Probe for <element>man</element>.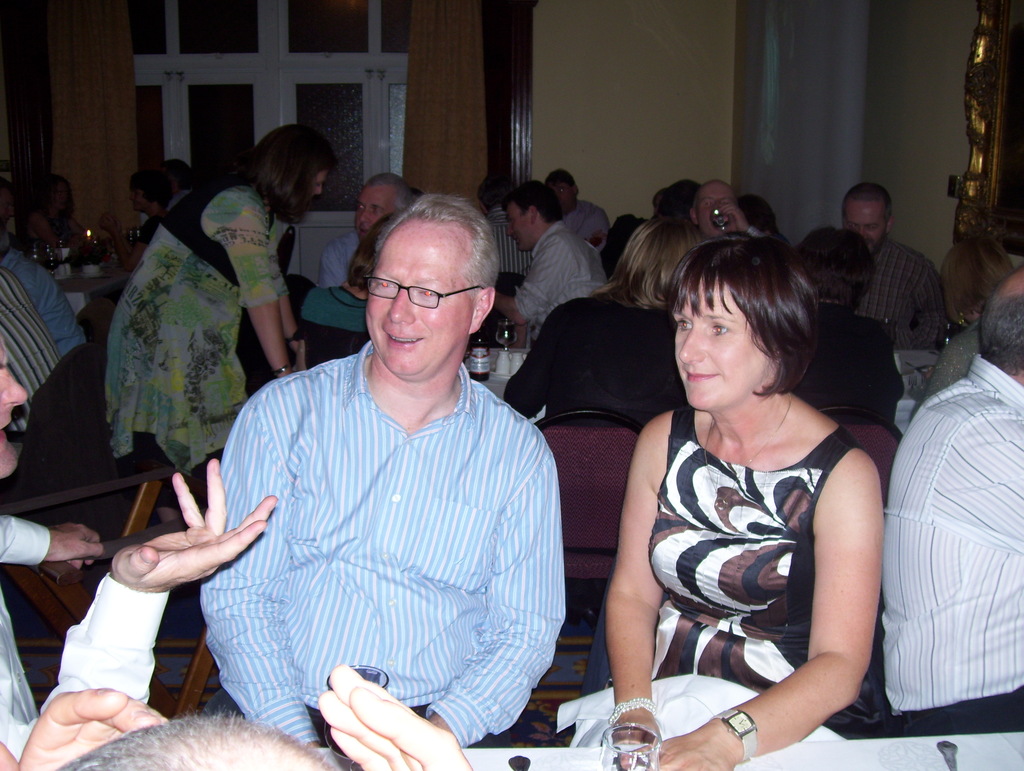
Probe result: rect(0, 236, 84, 364).
